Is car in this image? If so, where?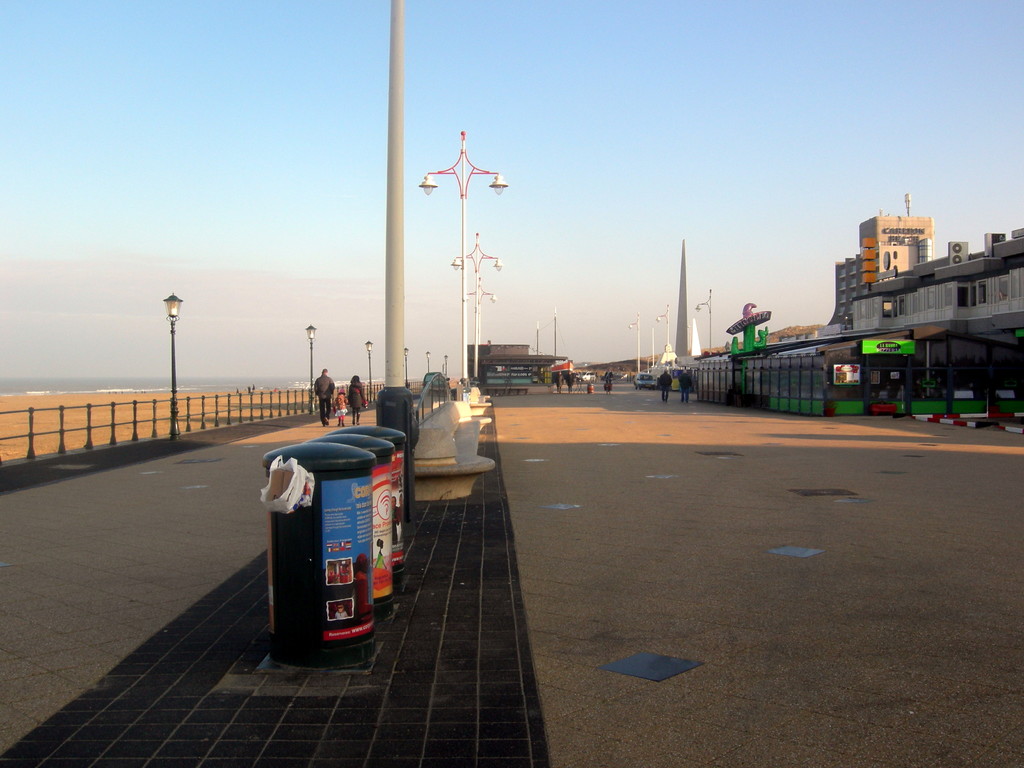
Yes, at detection(633, 374, 654, 388).
